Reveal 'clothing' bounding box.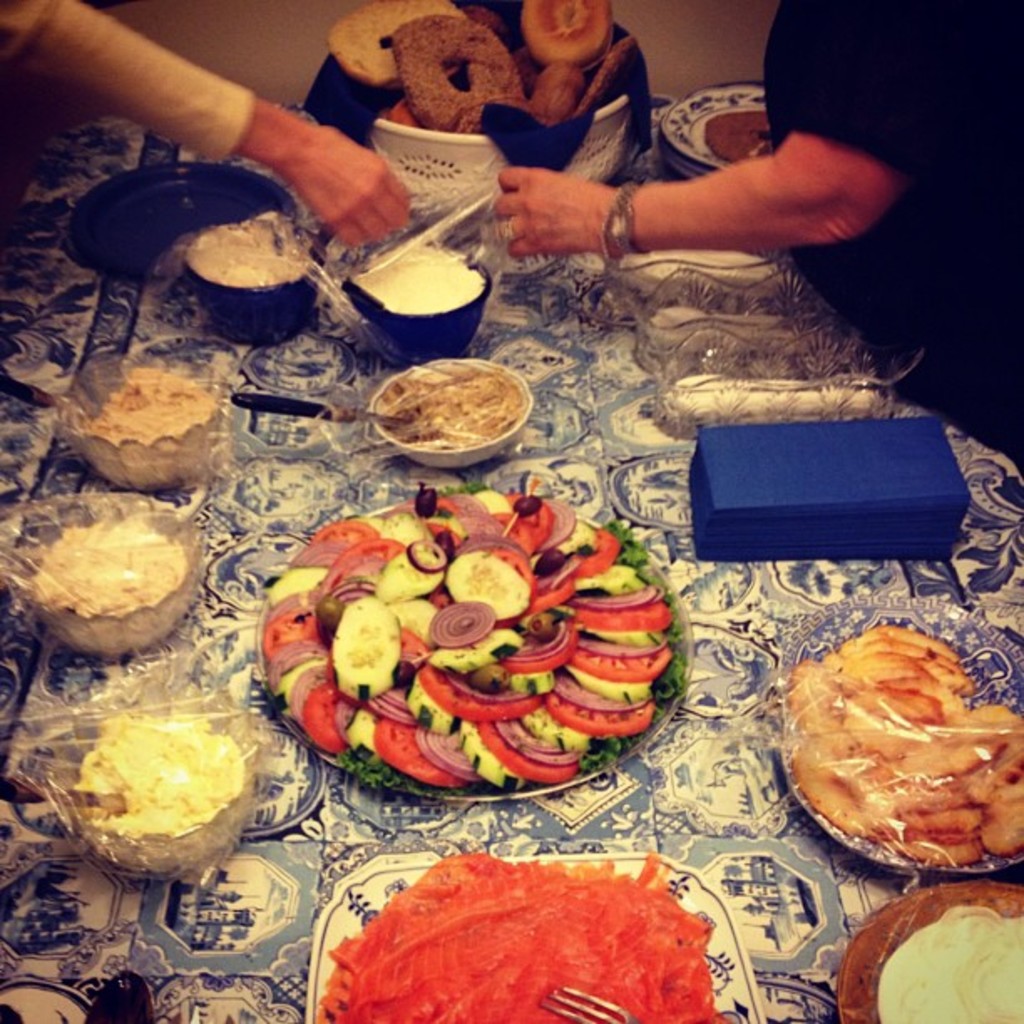
Revealed: {"left": 760, "top": 0, "right": 1022, "bottom": 462}.
